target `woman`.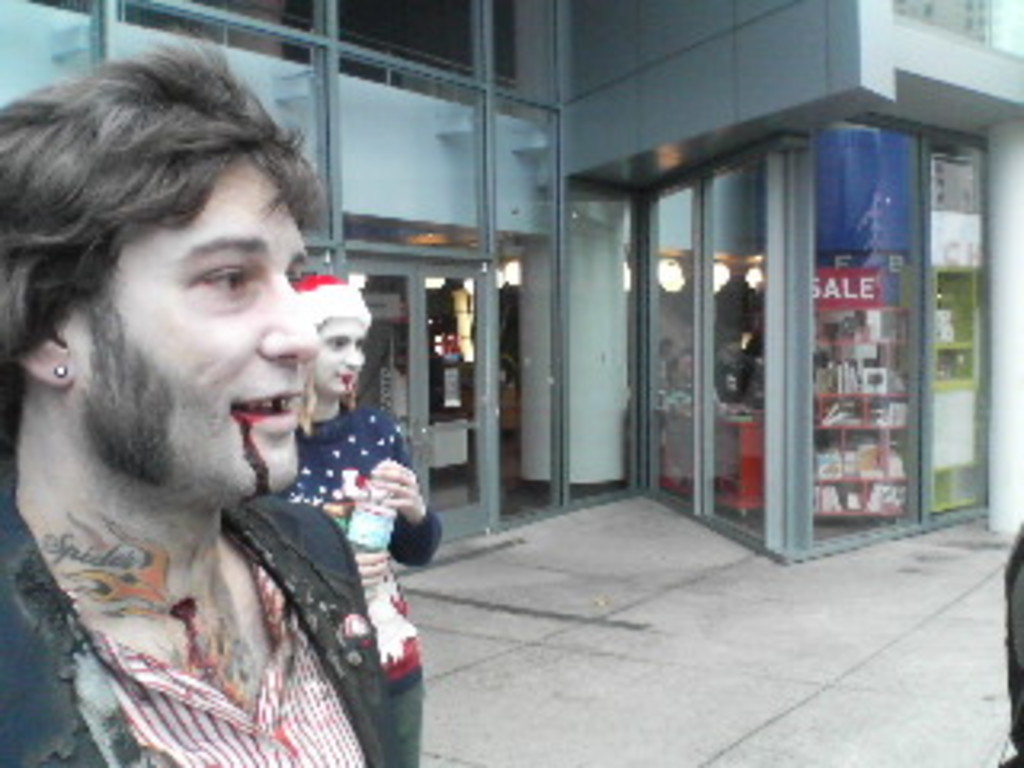
Target region: bbox(262, 275, 445, 765).
